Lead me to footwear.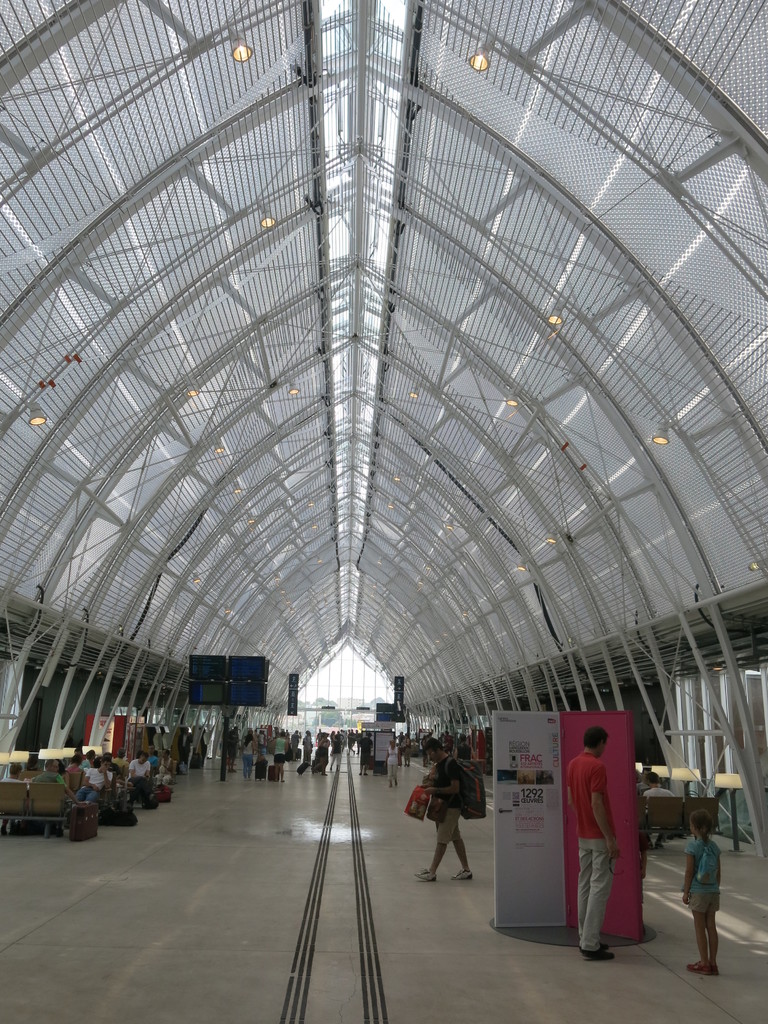
Lead to pyautogui.locateOnScreen(708, 960, 717, 974).
